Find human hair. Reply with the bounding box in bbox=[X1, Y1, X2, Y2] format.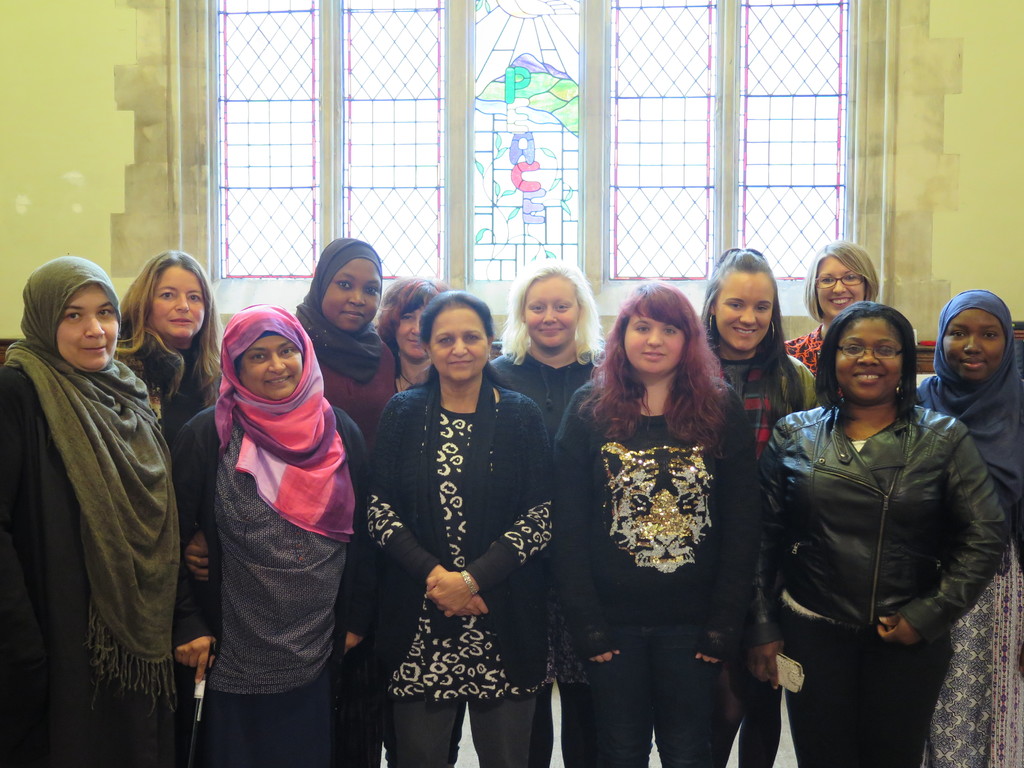
bbox=[499, 257, 600, 372].
